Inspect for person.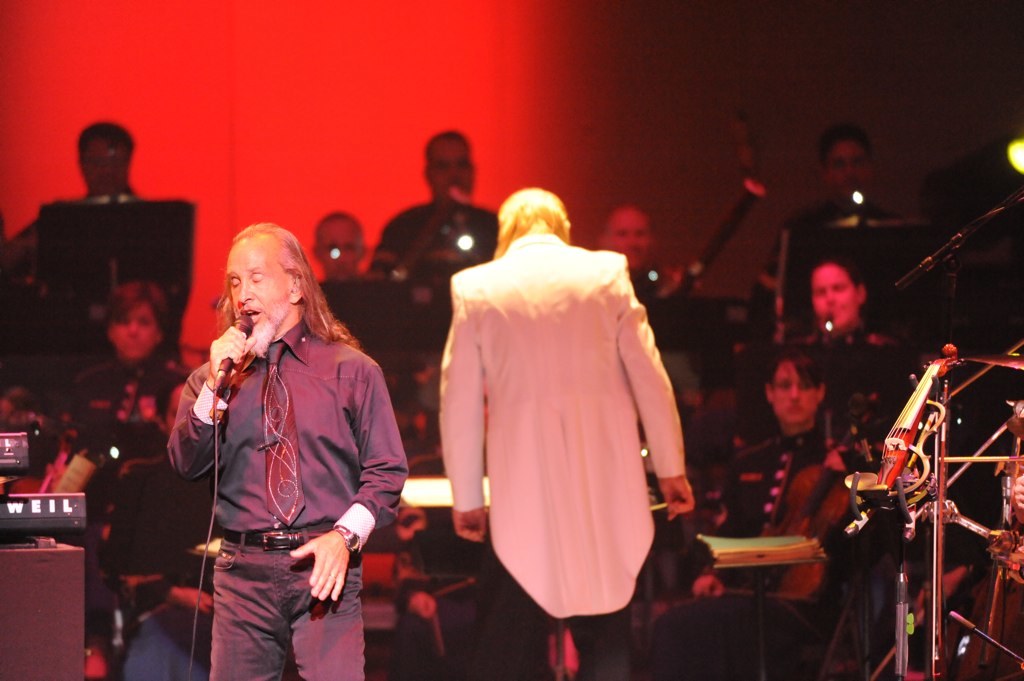
Inspection: crop(594, 204, 691, 405).
